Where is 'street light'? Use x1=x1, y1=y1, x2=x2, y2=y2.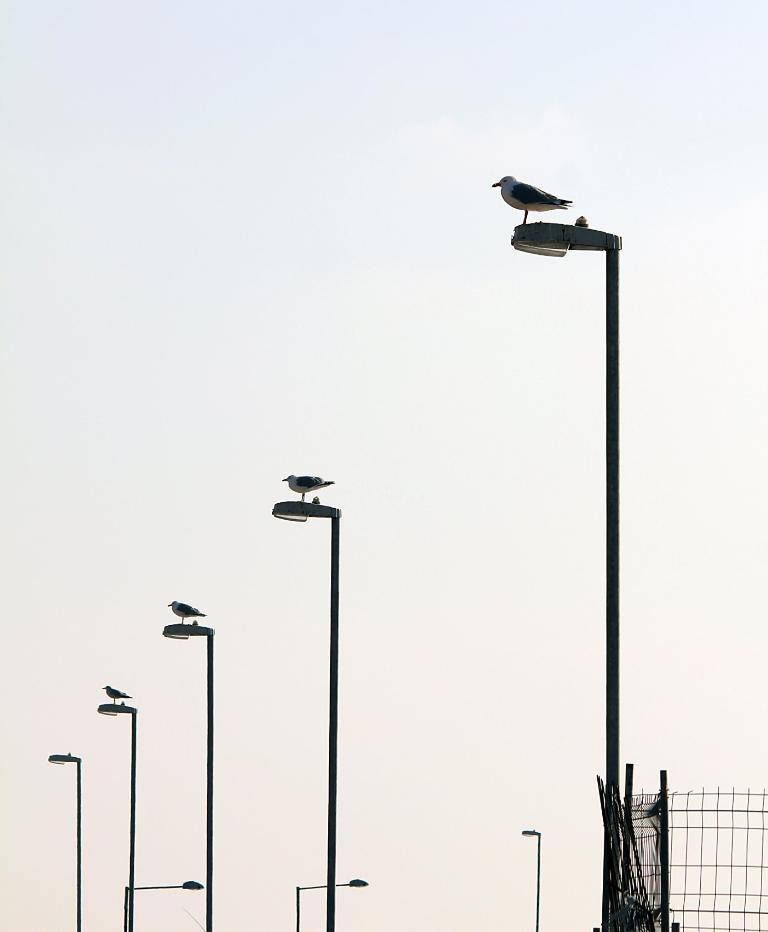
x1=294, y1=877, x2=369, y2=930.
